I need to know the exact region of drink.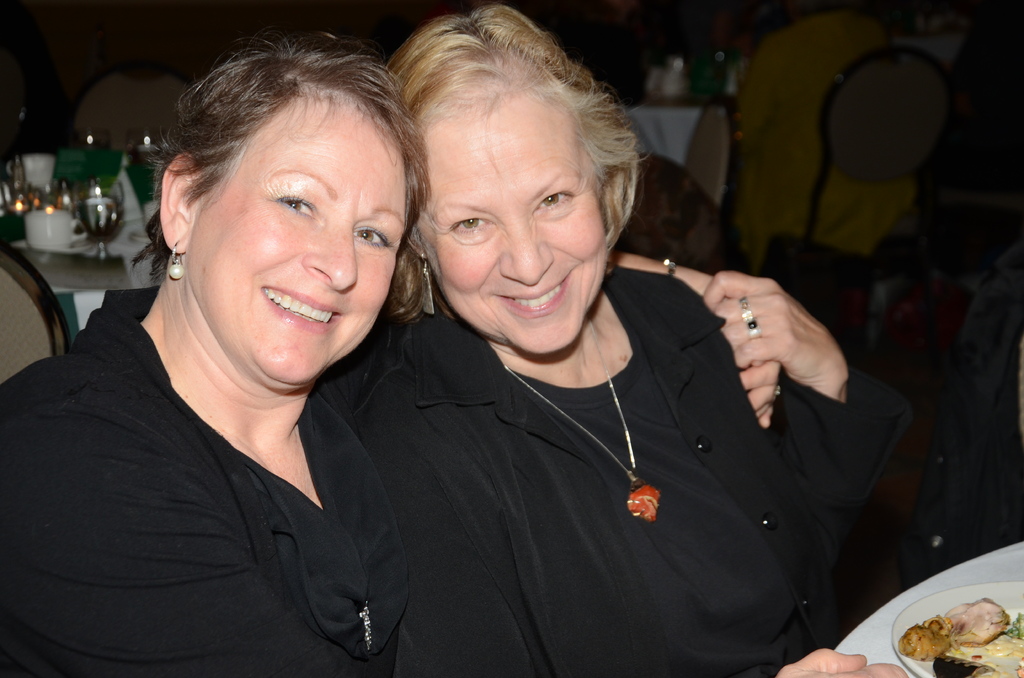
Region: <box>122,161,154,211</box>.
